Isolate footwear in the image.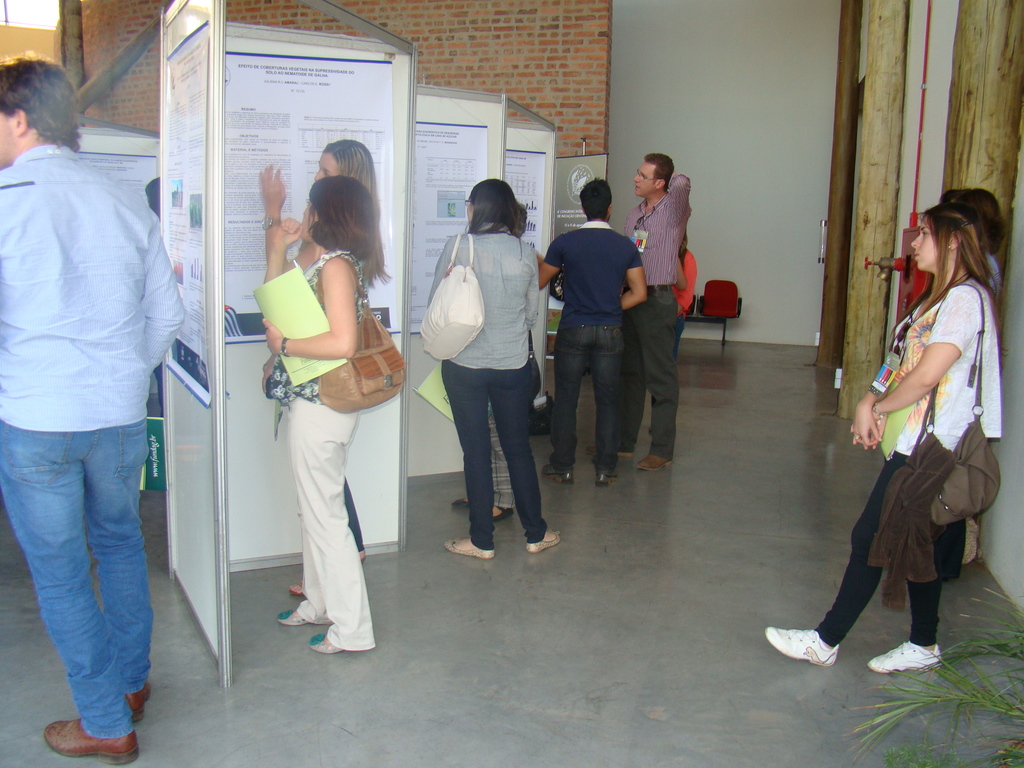
Isolated region: <bbox>762, 623, 840, 669</bbox>.
